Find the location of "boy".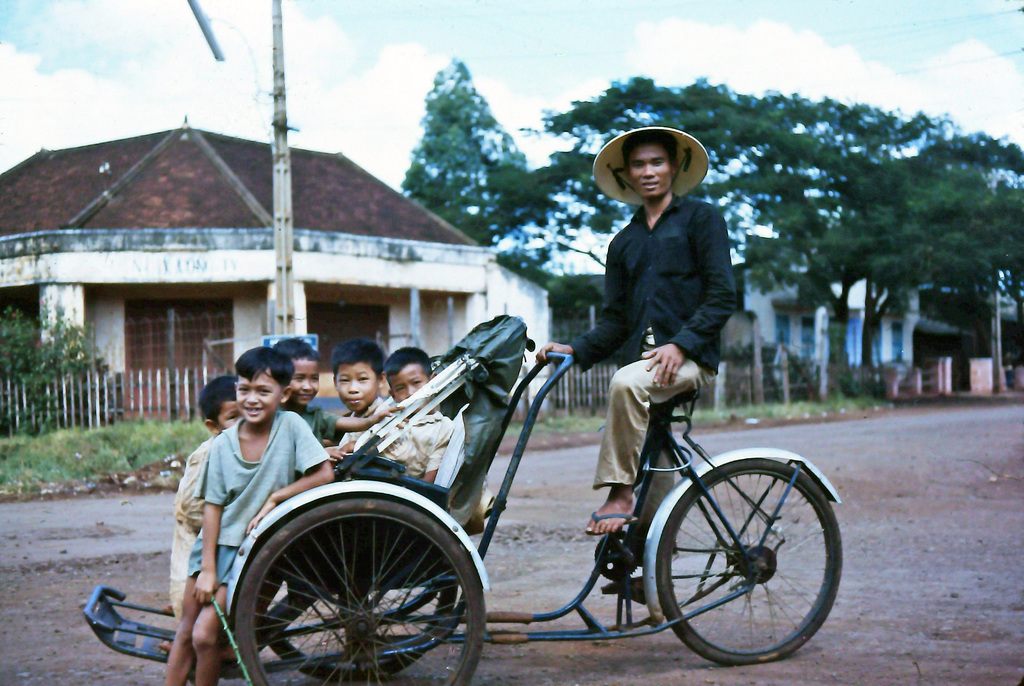
Location: bbox=(161, 335, 454, 685).
